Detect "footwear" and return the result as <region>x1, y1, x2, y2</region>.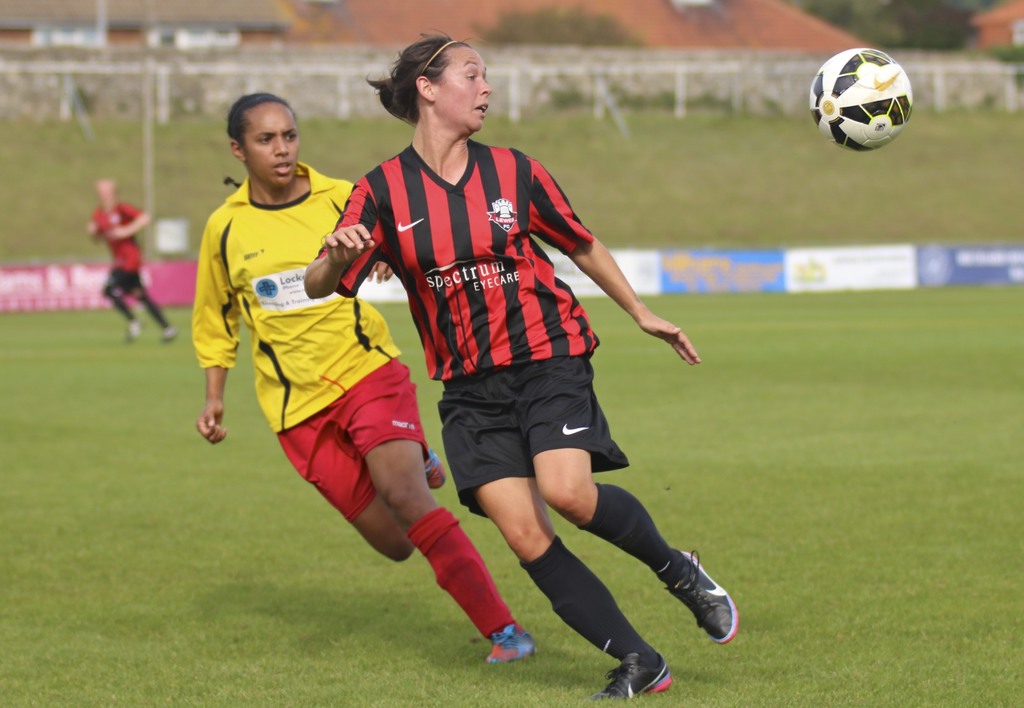
<region>660, 561, 732, 656</region>.
